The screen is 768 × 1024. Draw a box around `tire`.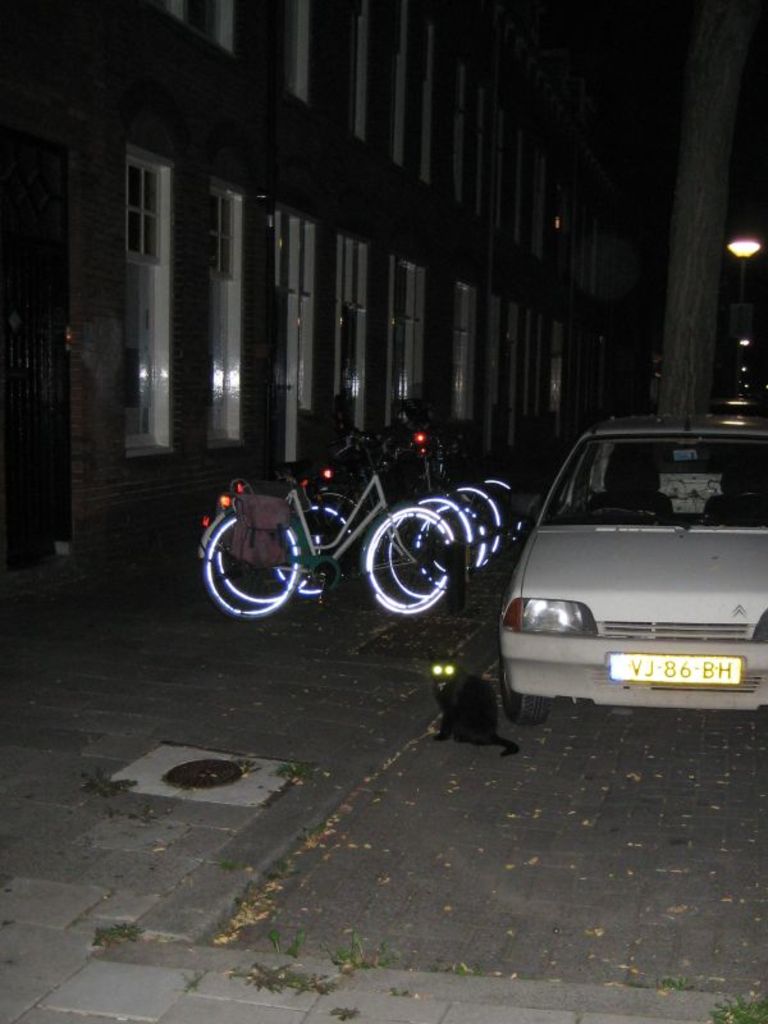
502:663:552:727.
